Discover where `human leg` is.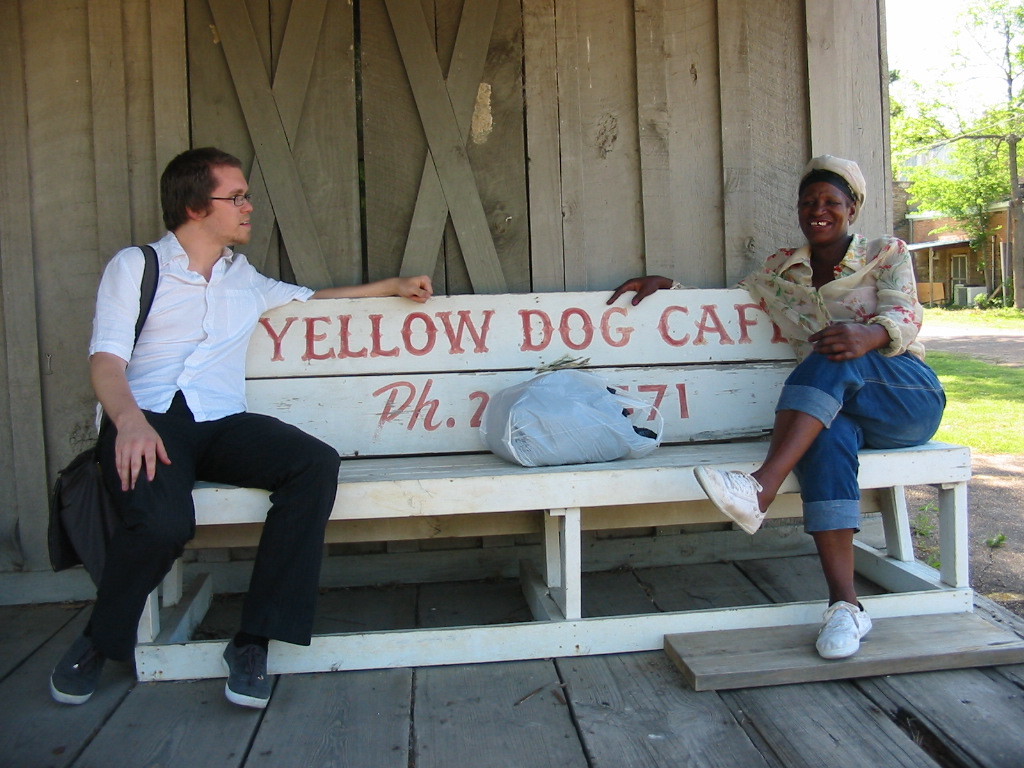
Discovered at 51/388/192/708.
